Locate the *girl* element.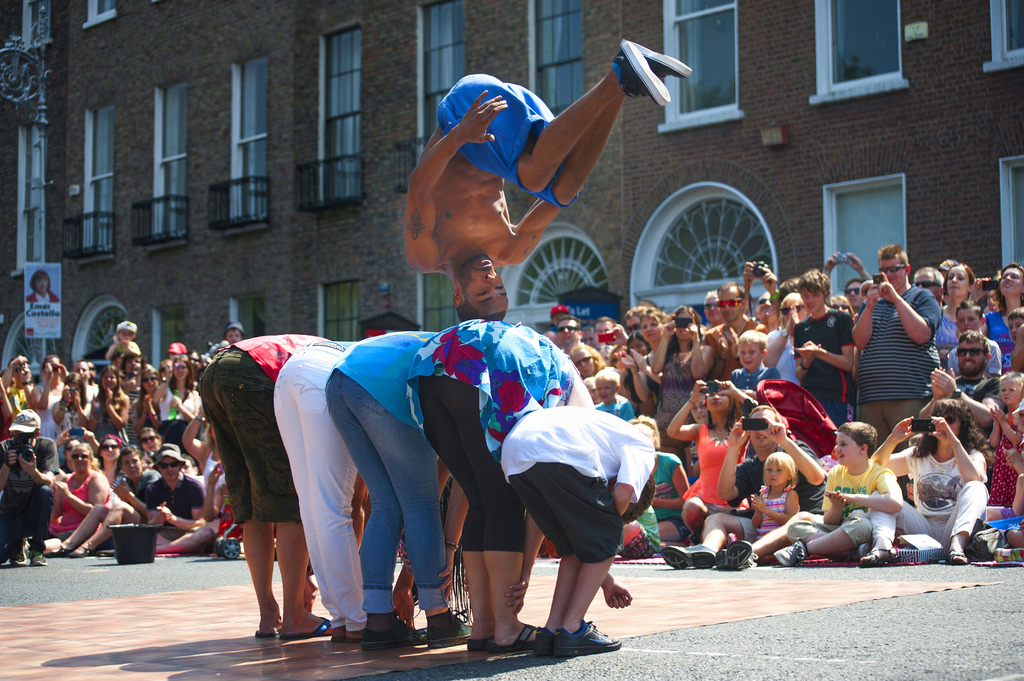
Element bbox: detection(89, 364, 131, 444).
